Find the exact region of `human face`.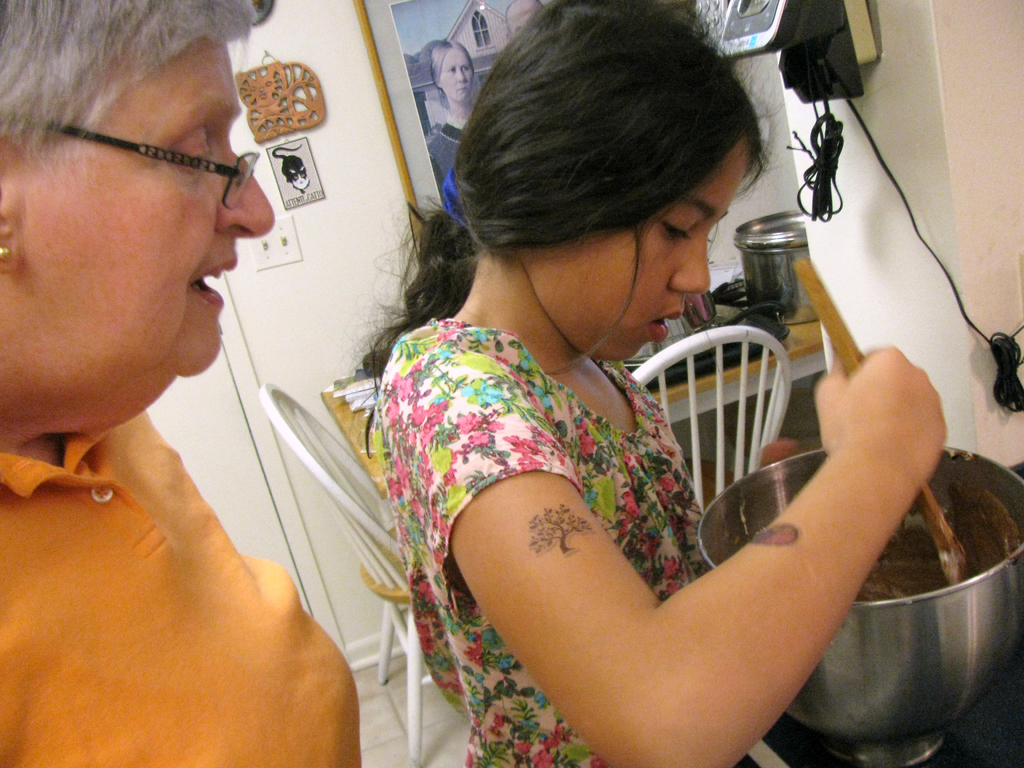
Exact region: box=[440, 50, 472, 98].
